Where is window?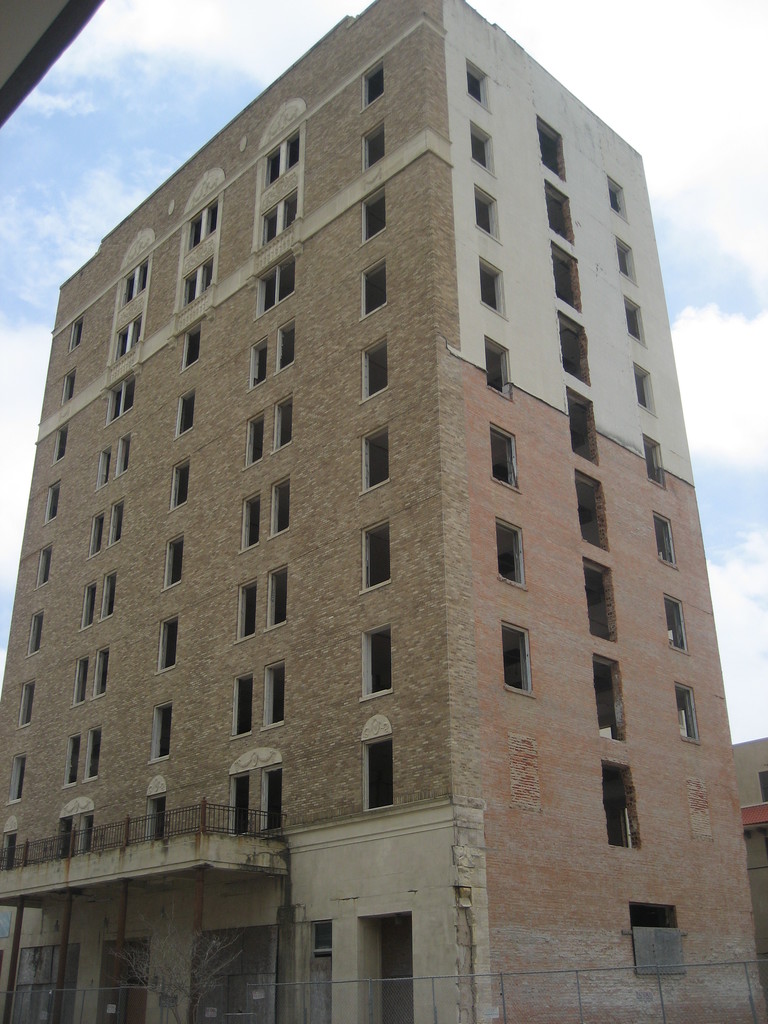
[60,367,74,404].
